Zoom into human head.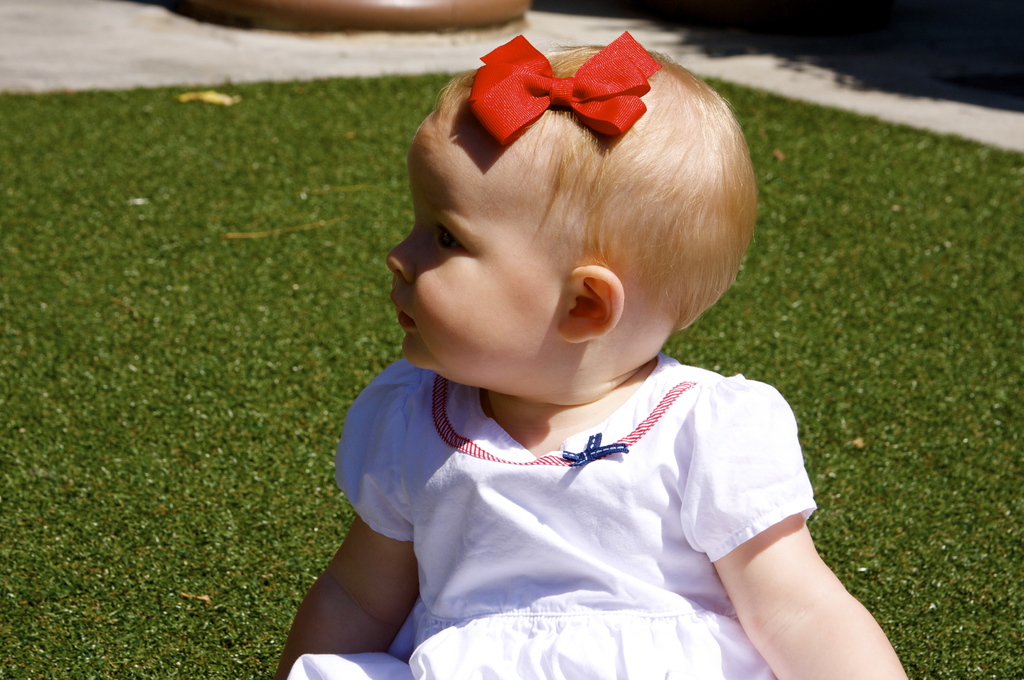
Zoom target: region(390, 32, 756, 413).
